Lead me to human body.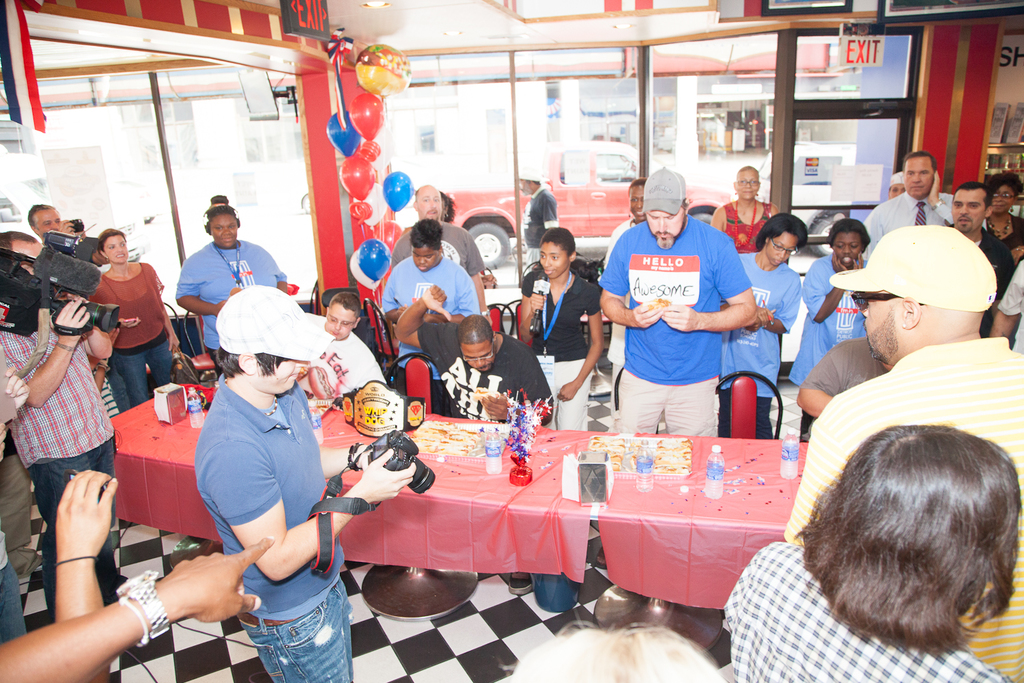
Lead to <box>88,229,187,400</box>.
